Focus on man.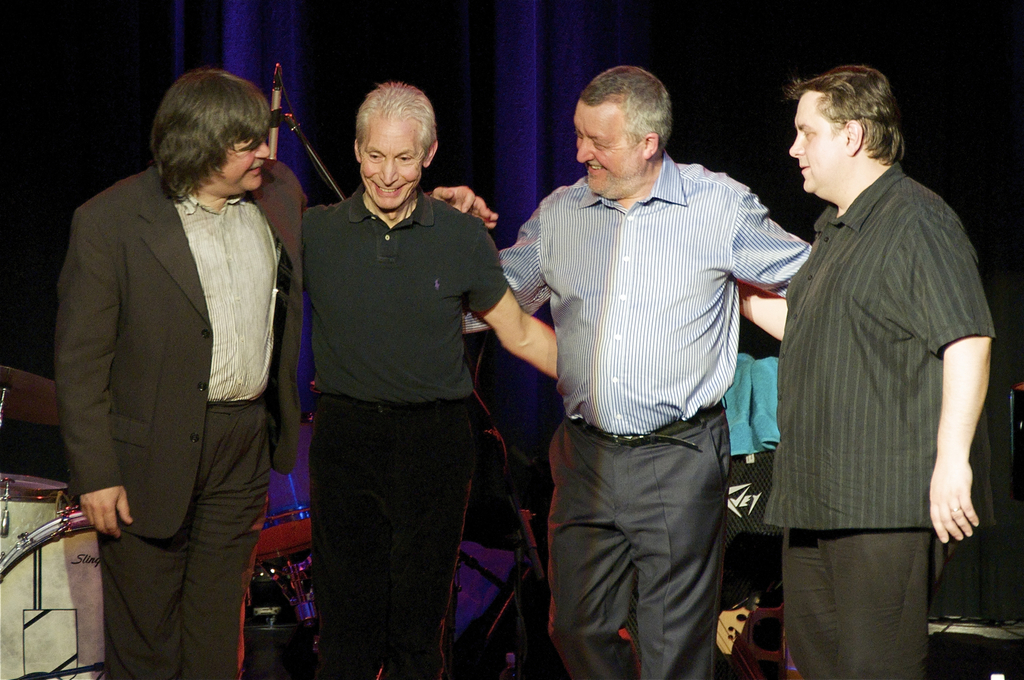
Focused at 755, 35, 1002, 676.
